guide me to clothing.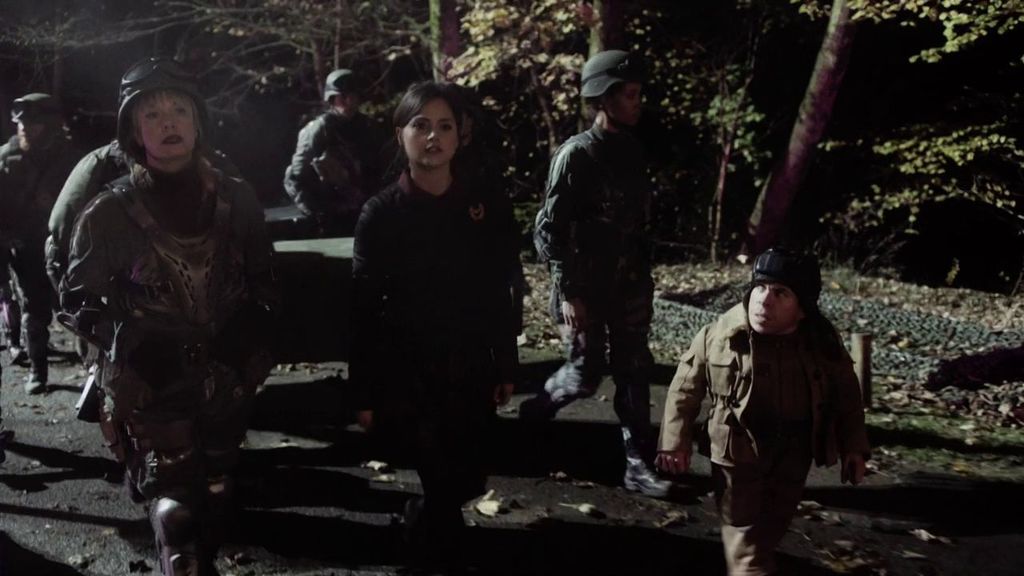
Guidance: 529 124 656 478.
